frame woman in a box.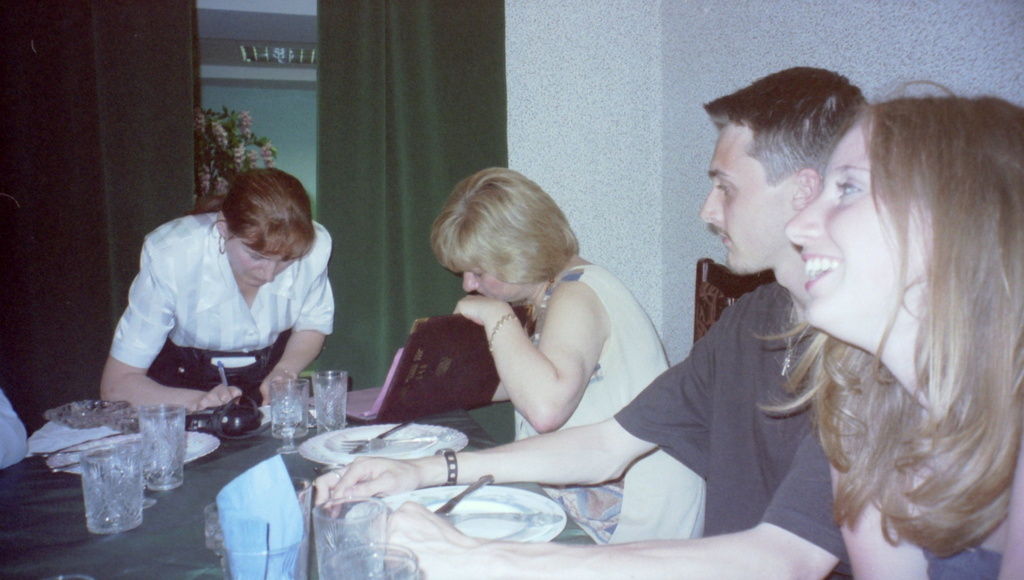
detection(606, 63, 1018, 572).
